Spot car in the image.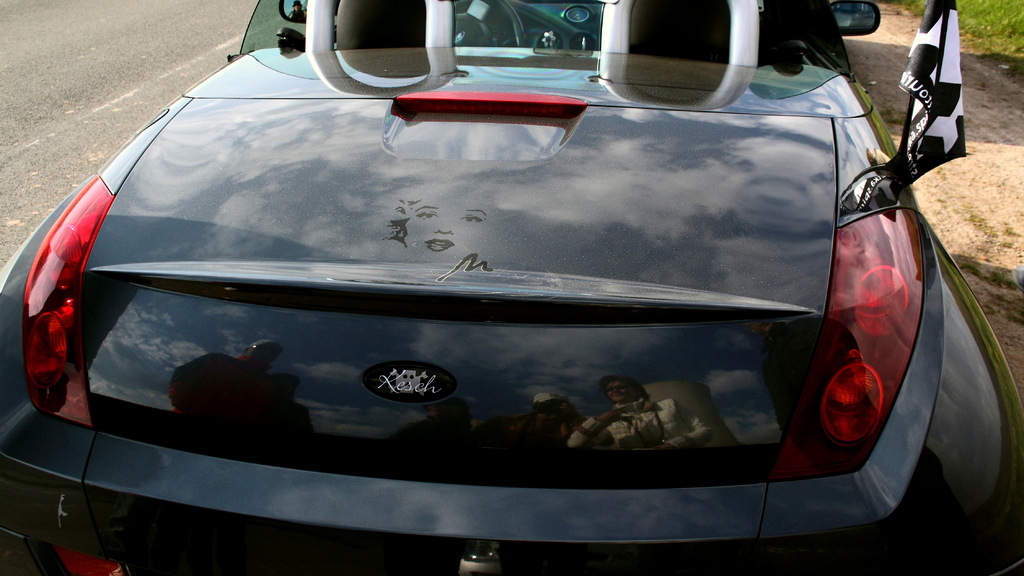
car found at x1=0 y1=7 x2=1011 y2=575.
